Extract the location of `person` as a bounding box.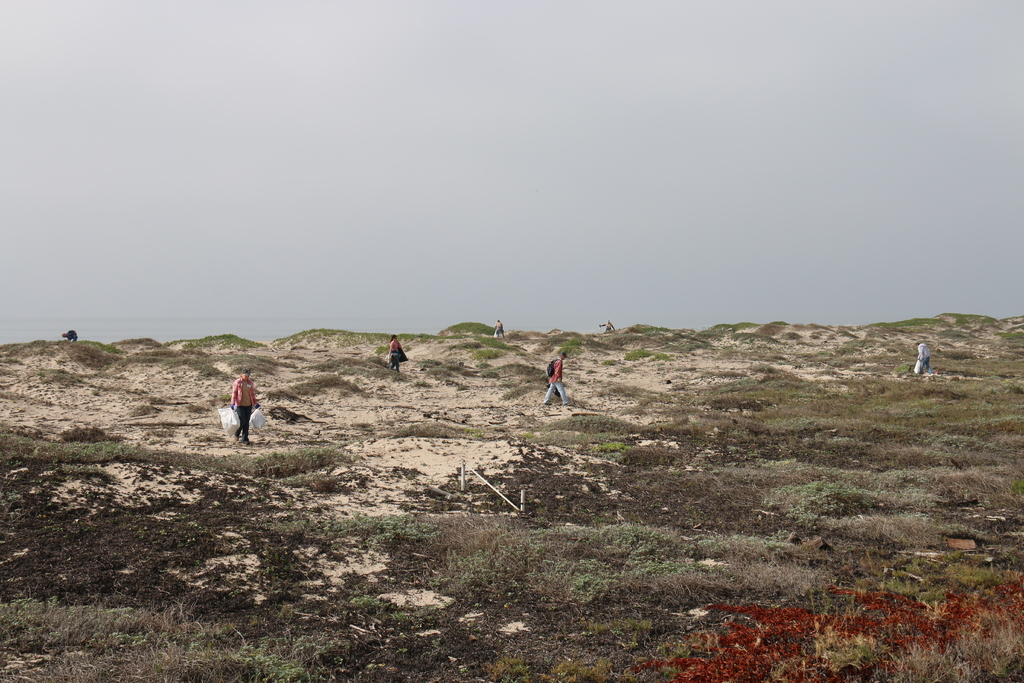
493:316:508:338.
